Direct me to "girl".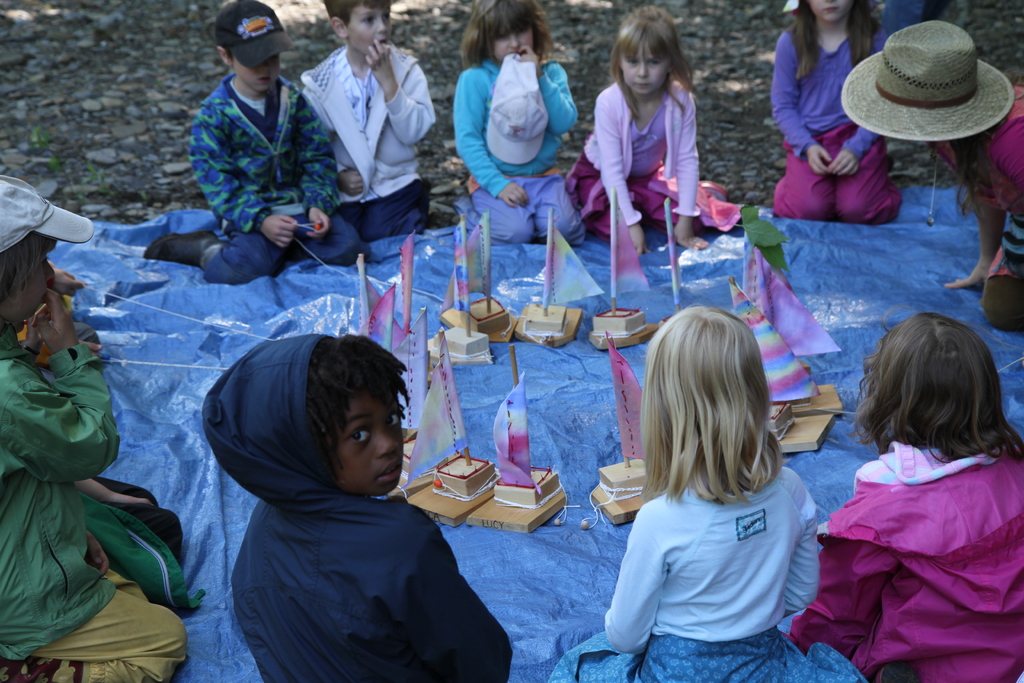
Direction: 451 0 587 249.
